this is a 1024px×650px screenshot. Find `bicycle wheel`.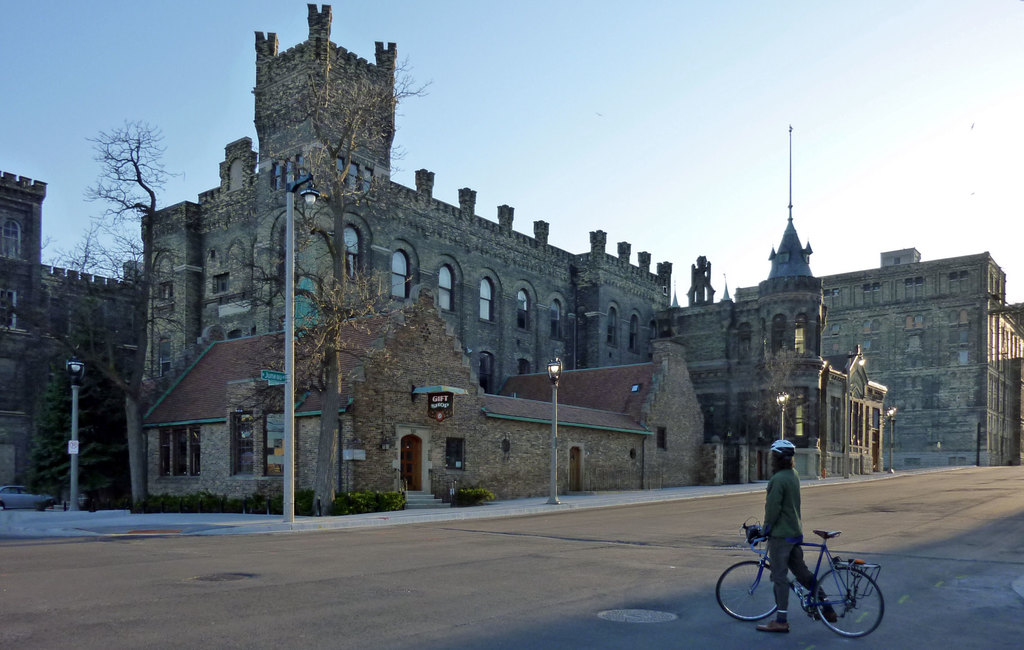
Bounding box: bbox=[715, 560, 777, 624].
